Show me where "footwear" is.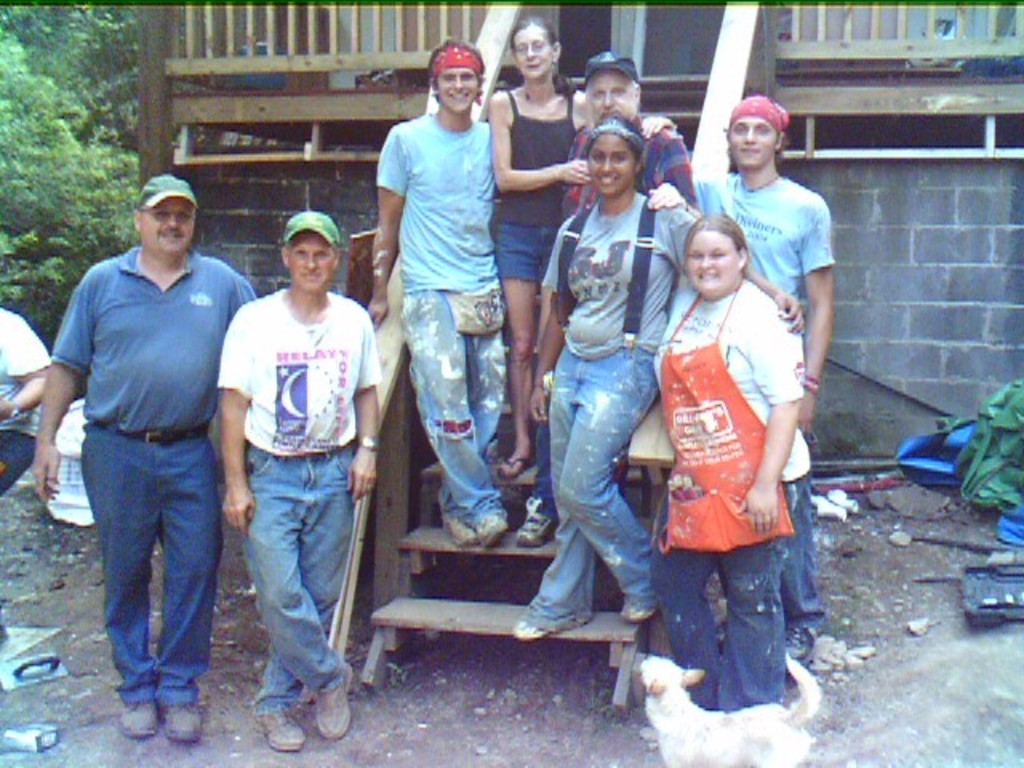
"footwear" is at left=442, top=518, right=475, bottom=549.
